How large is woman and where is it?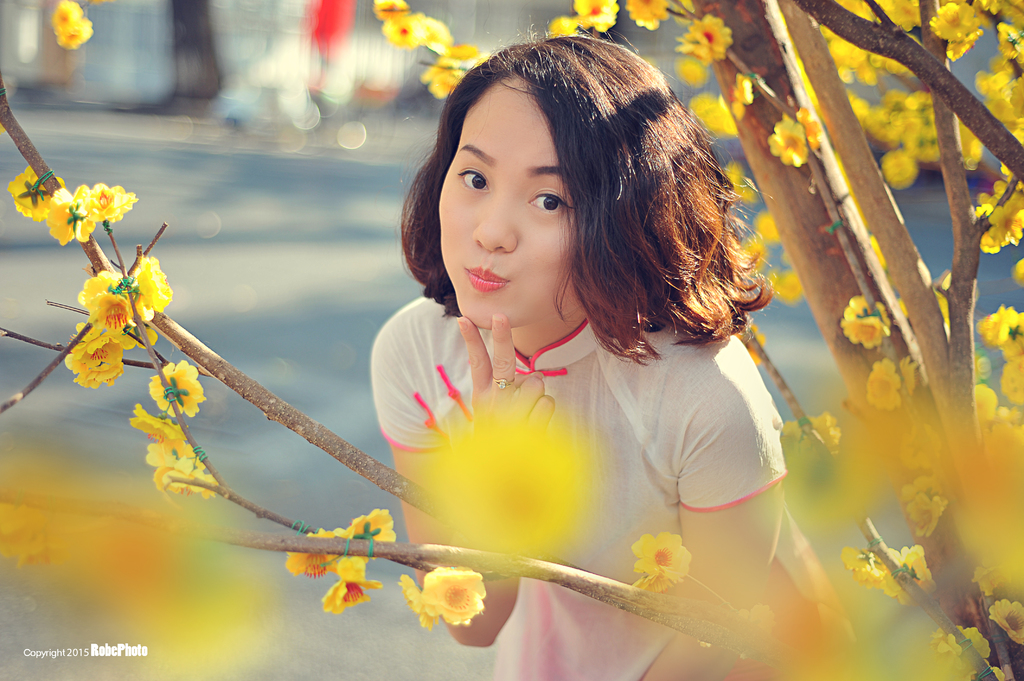
Bounding box: 308/28/879/667.
